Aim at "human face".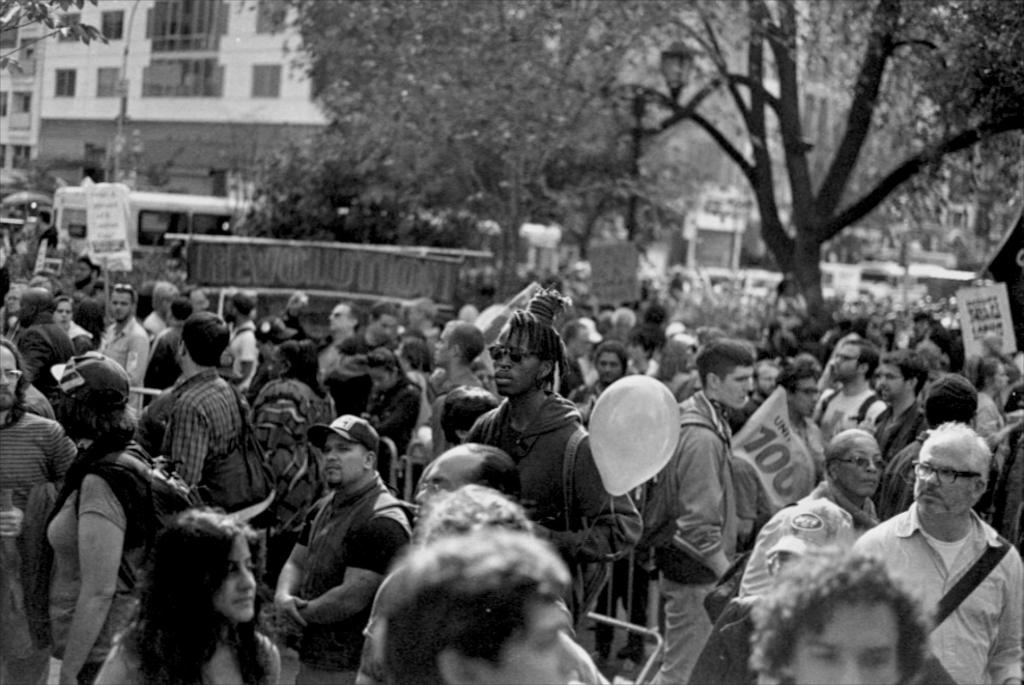
Aimed at [789,380,822,421].
